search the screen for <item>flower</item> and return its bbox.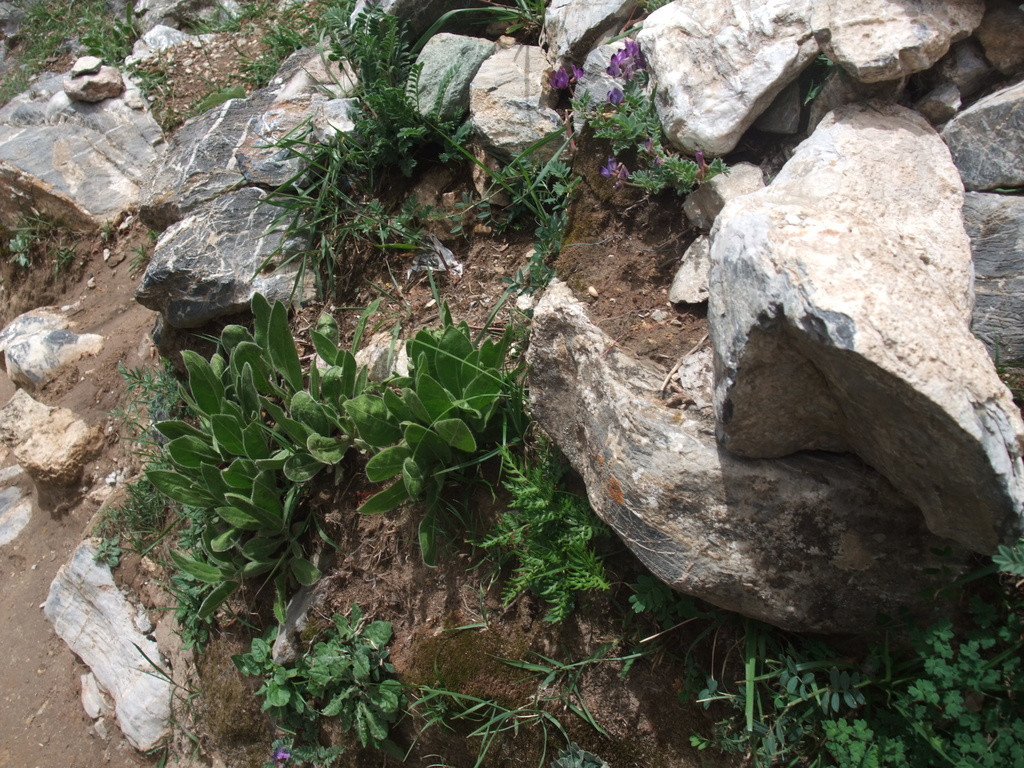
Found: x1=271 y1=751 x2=287 y2=765.
